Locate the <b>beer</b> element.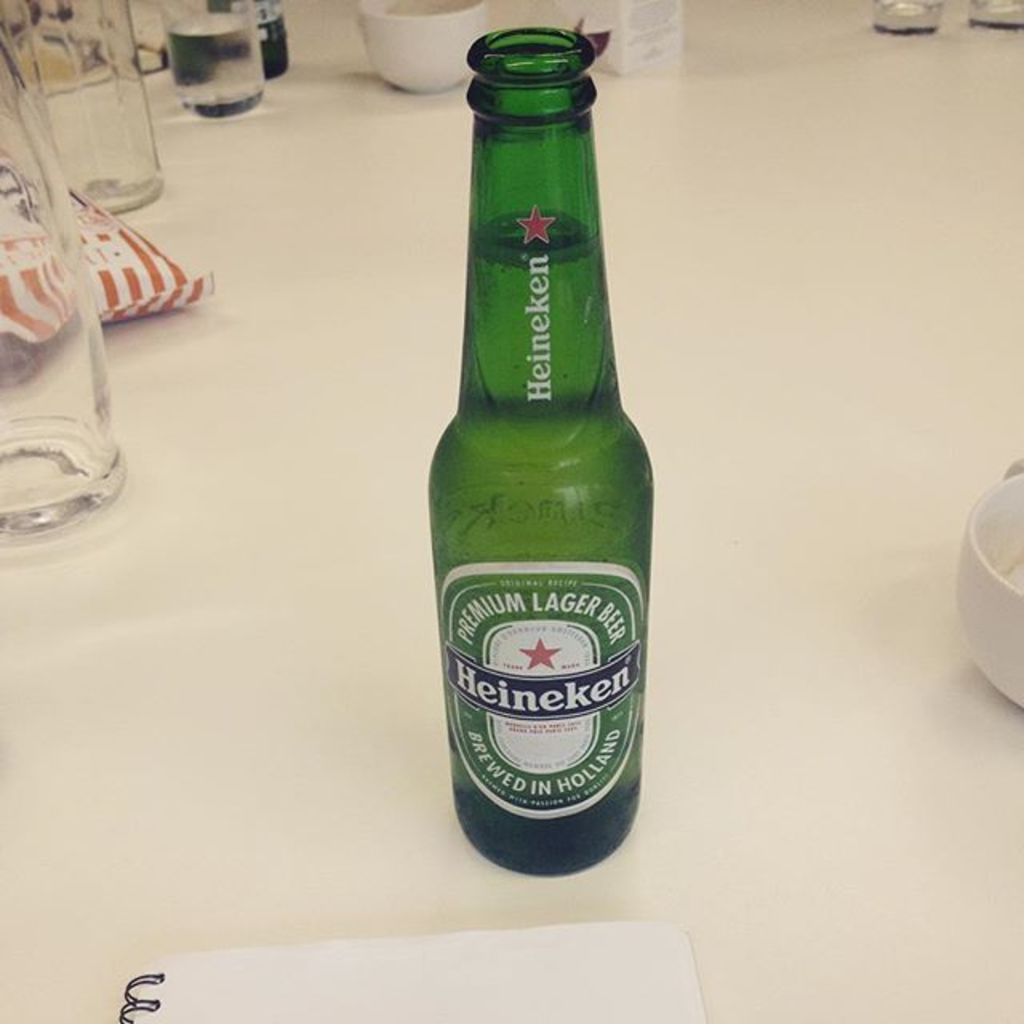
Element bbox: Rect(411, 35, 654, 877).
